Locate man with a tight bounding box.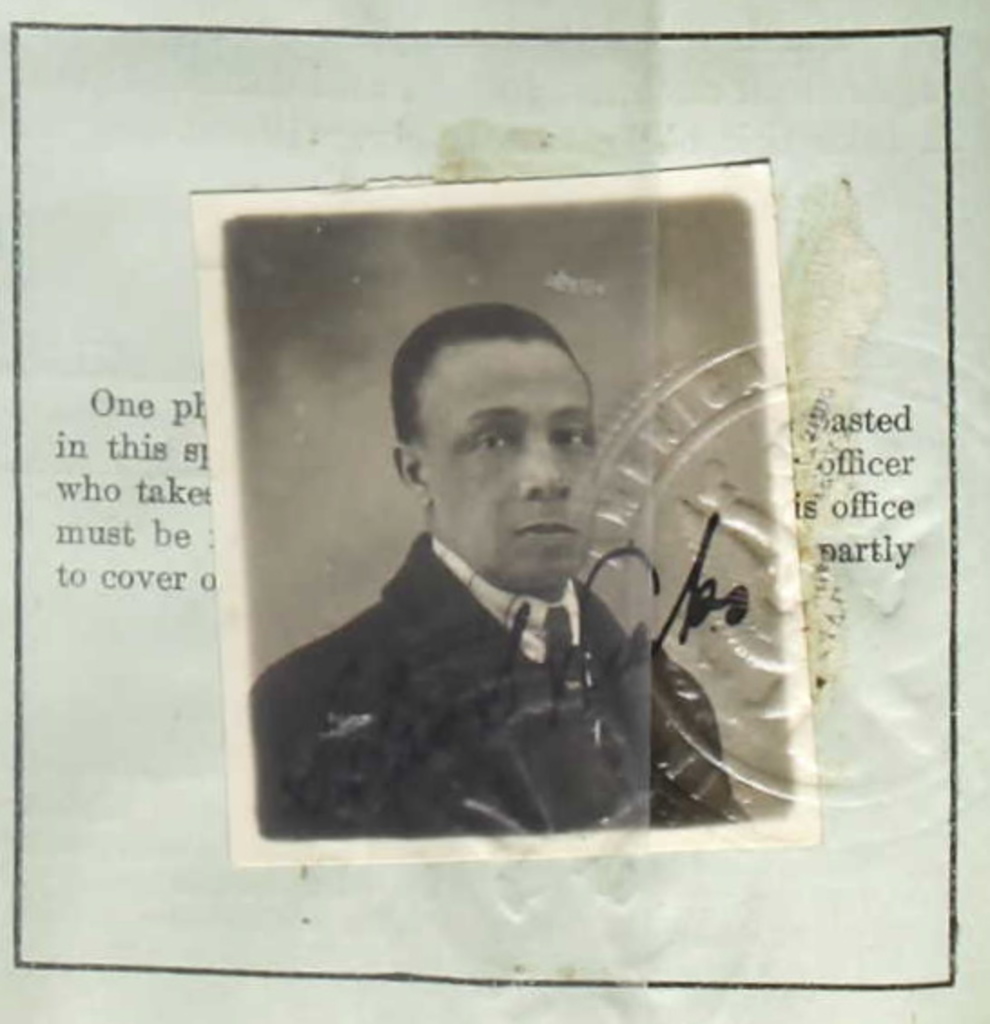
bbox=[241, 265, 771, 814].
